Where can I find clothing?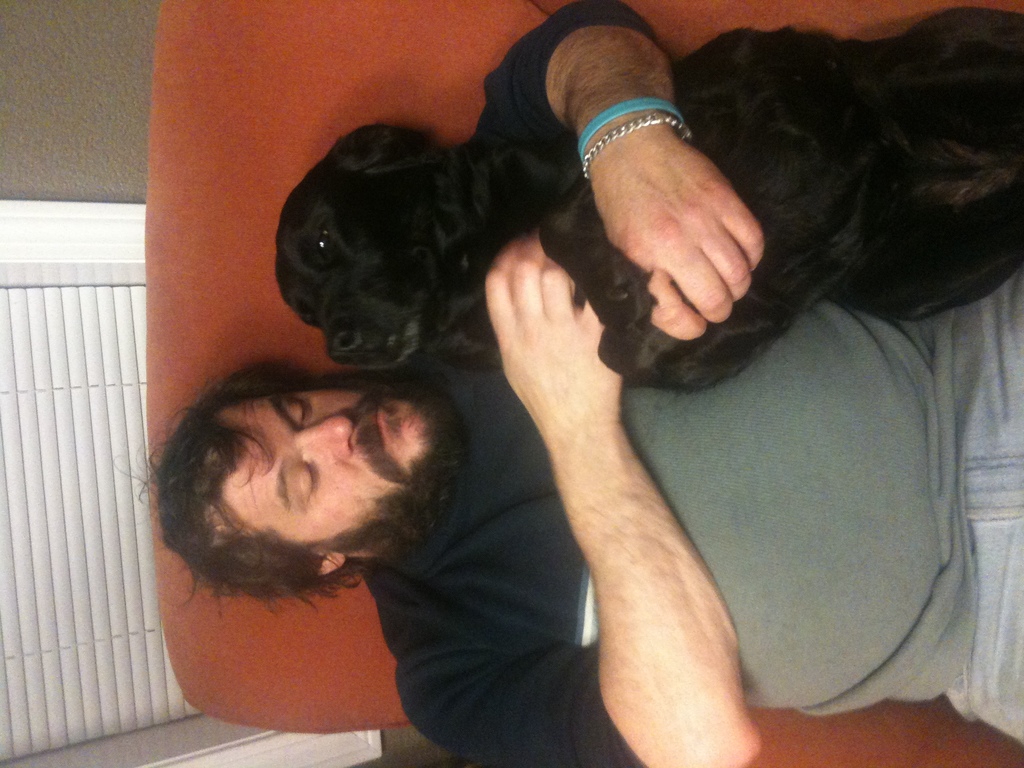
You can find it at select_region(360, 0, 1023, 767).
